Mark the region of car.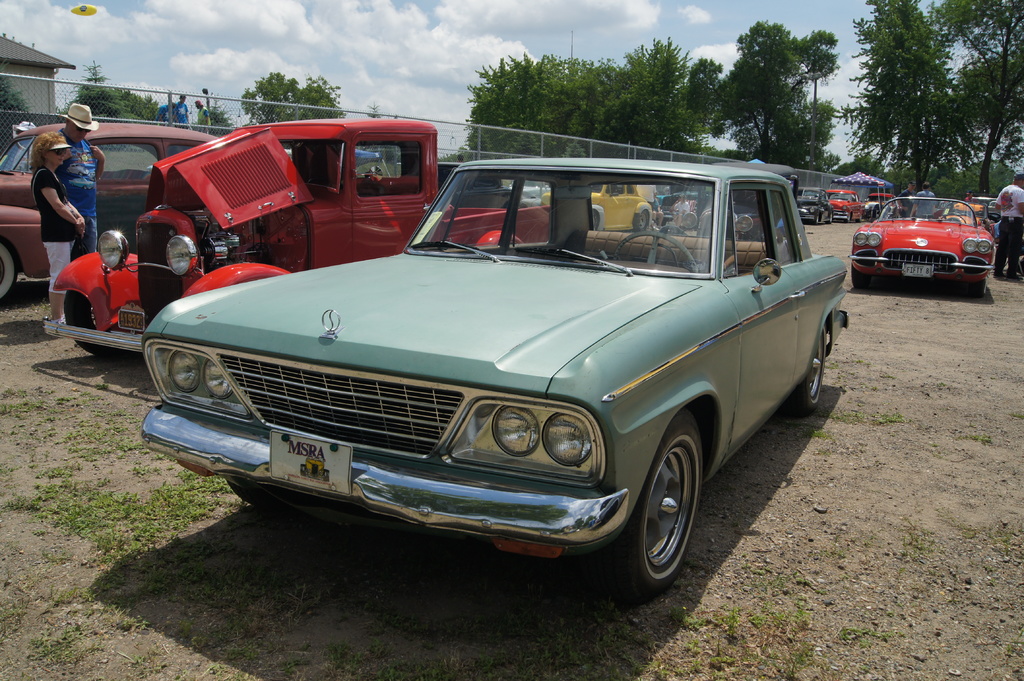
Region: 850,188,996,297.
